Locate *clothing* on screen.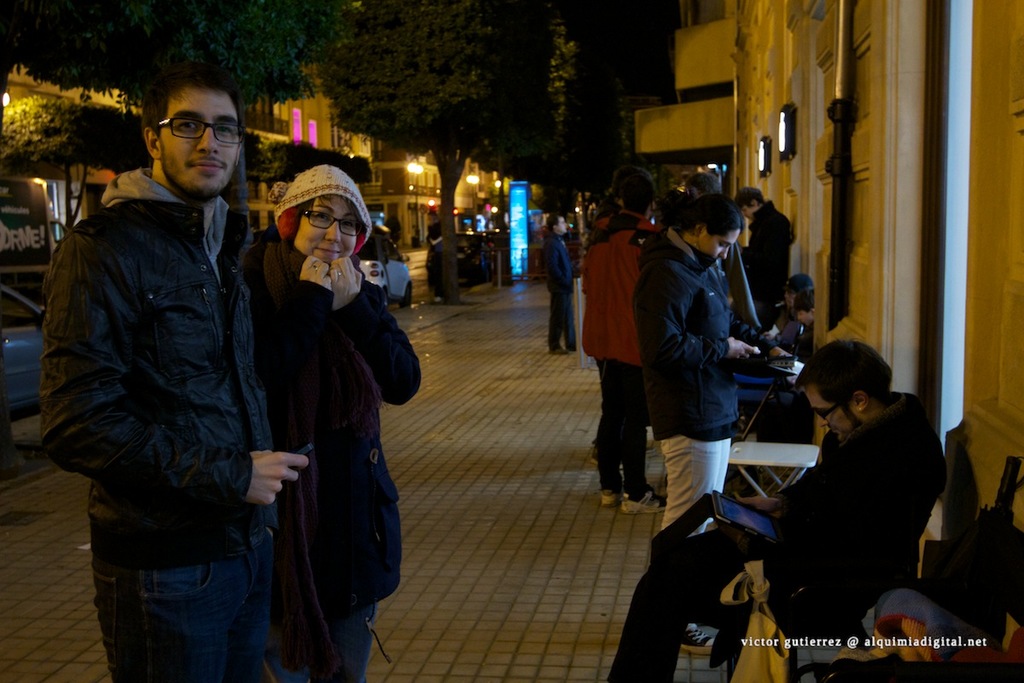
On screen at (left=46, top=164, right=300, bottom=682).
